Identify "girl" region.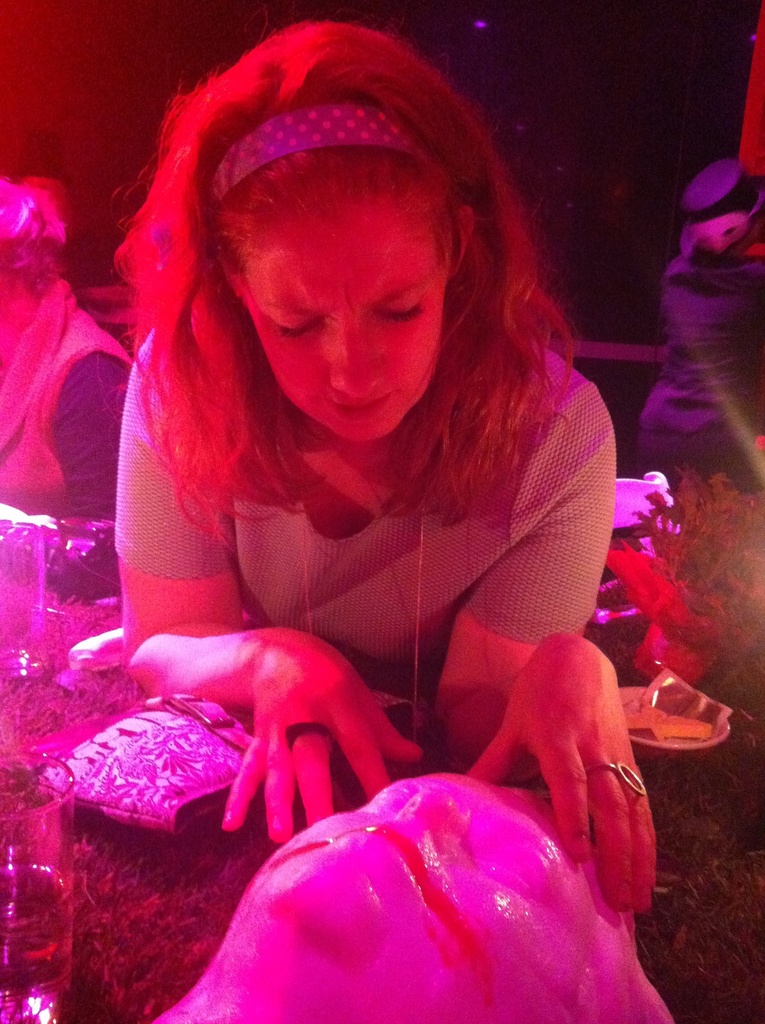
Region: <box>0,178,131,521</box>.
